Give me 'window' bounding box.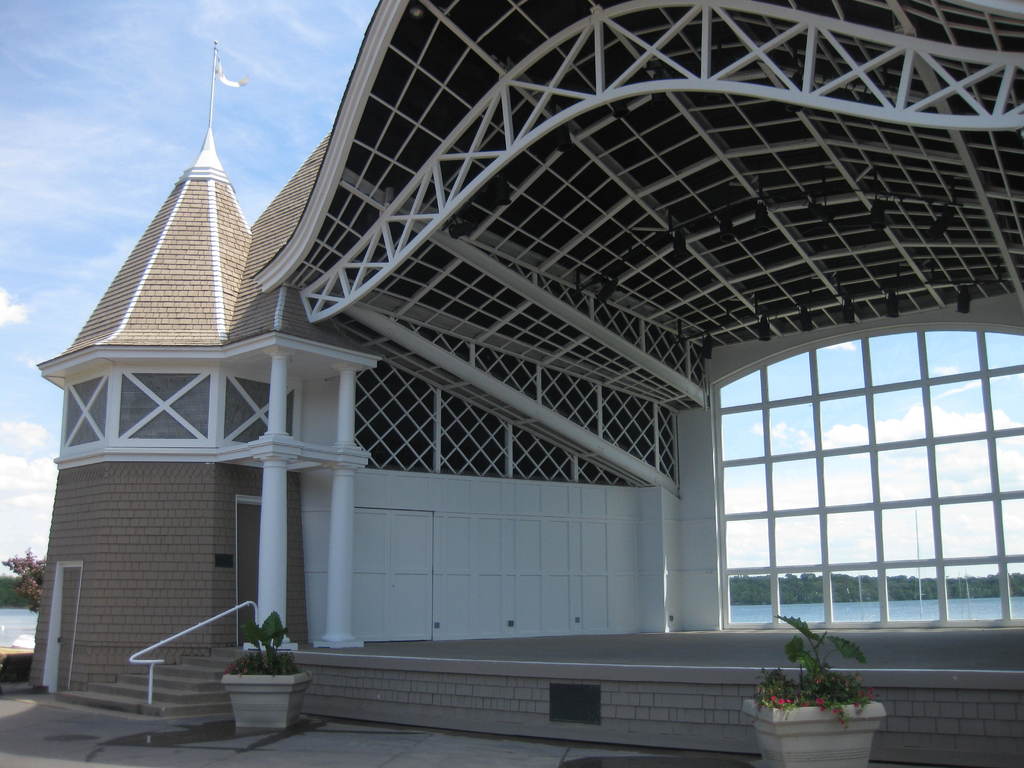
left=116, top=374, right=209, bottom=440.
